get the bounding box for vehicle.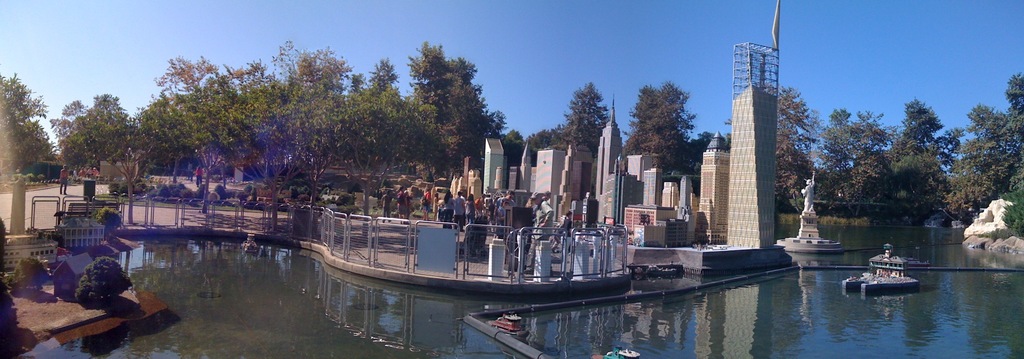
(x1=854, y1=247, x2=927, y2=297).
